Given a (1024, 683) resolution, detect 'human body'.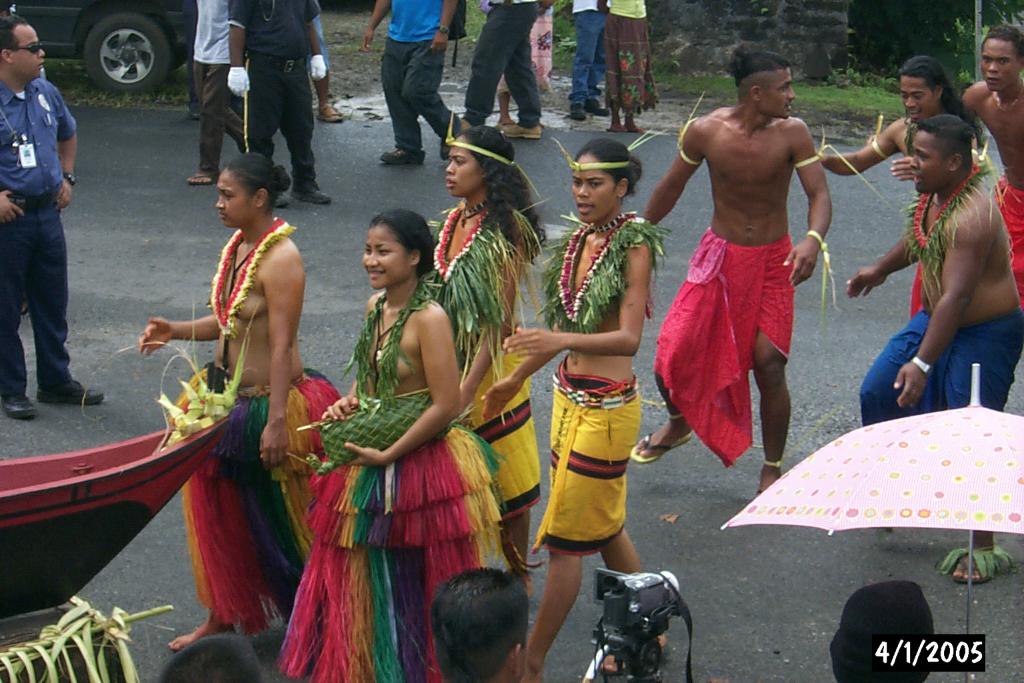
<box>637,99,837,492</box>.
